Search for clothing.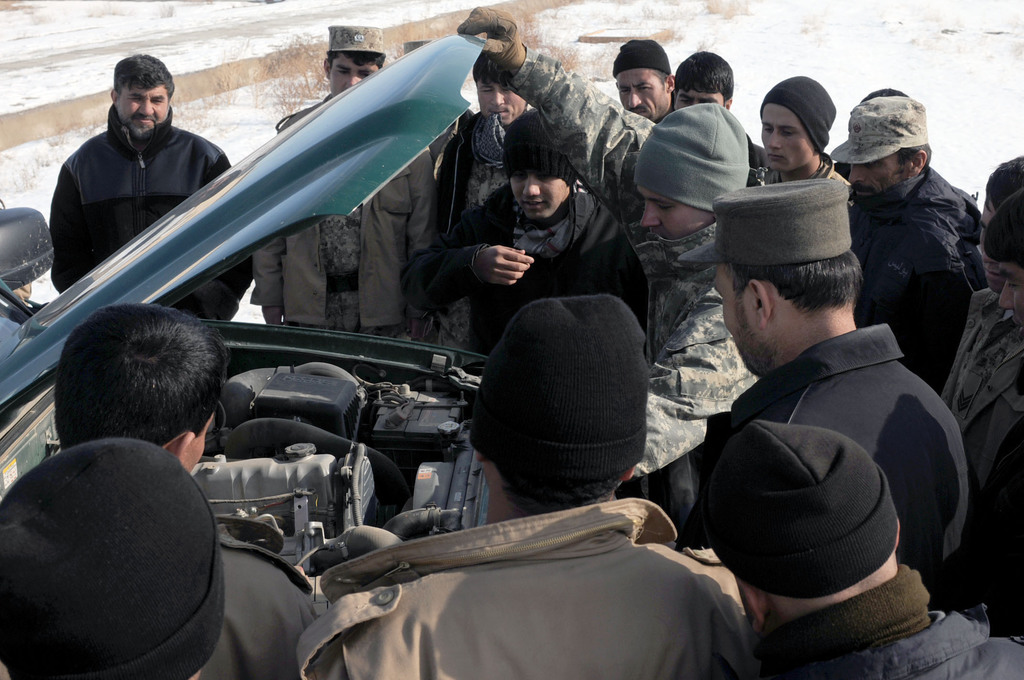
Found at locate(689, 293, 972, 679).
